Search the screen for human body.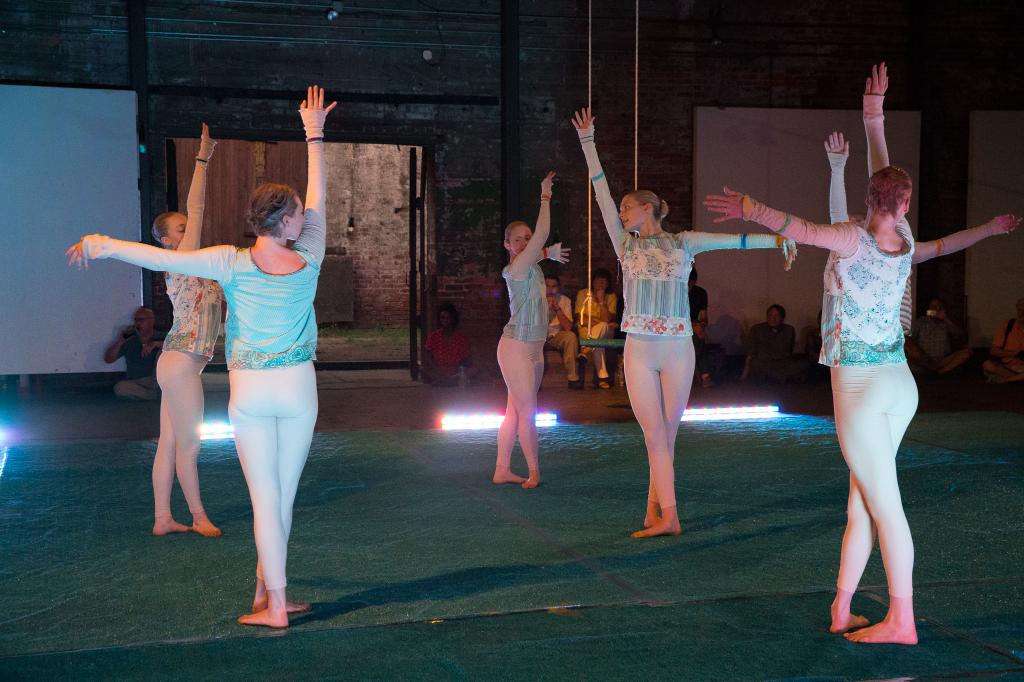
Found at (x1=904, y1=284, x2=968, y2=395).
